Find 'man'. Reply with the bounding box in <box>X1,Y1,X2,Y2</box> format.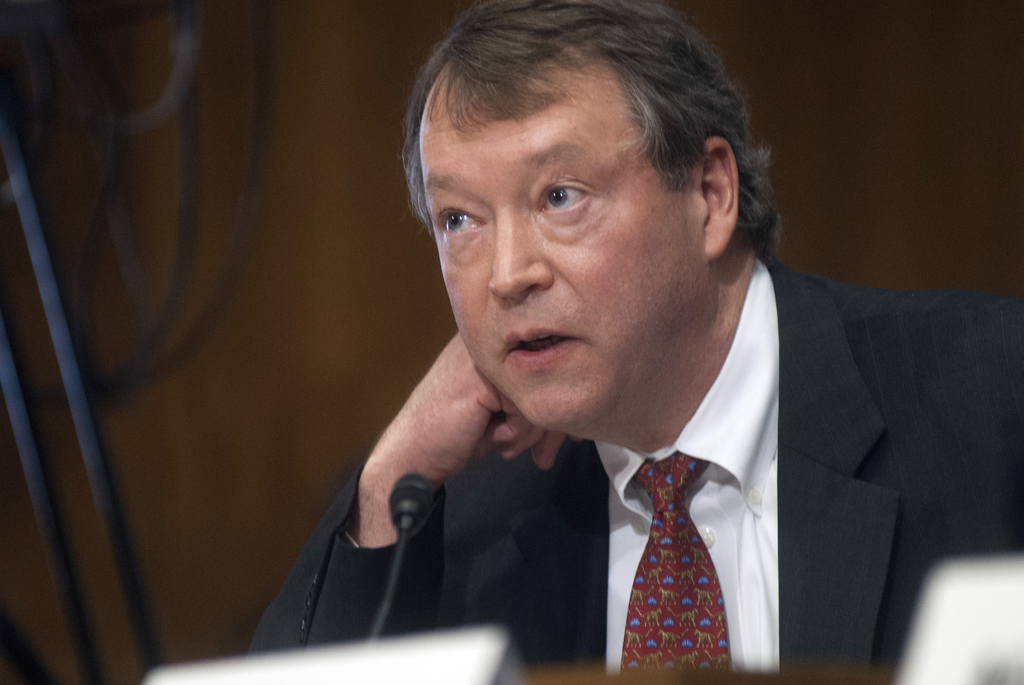
<box>259,15,1002,684</box>.
